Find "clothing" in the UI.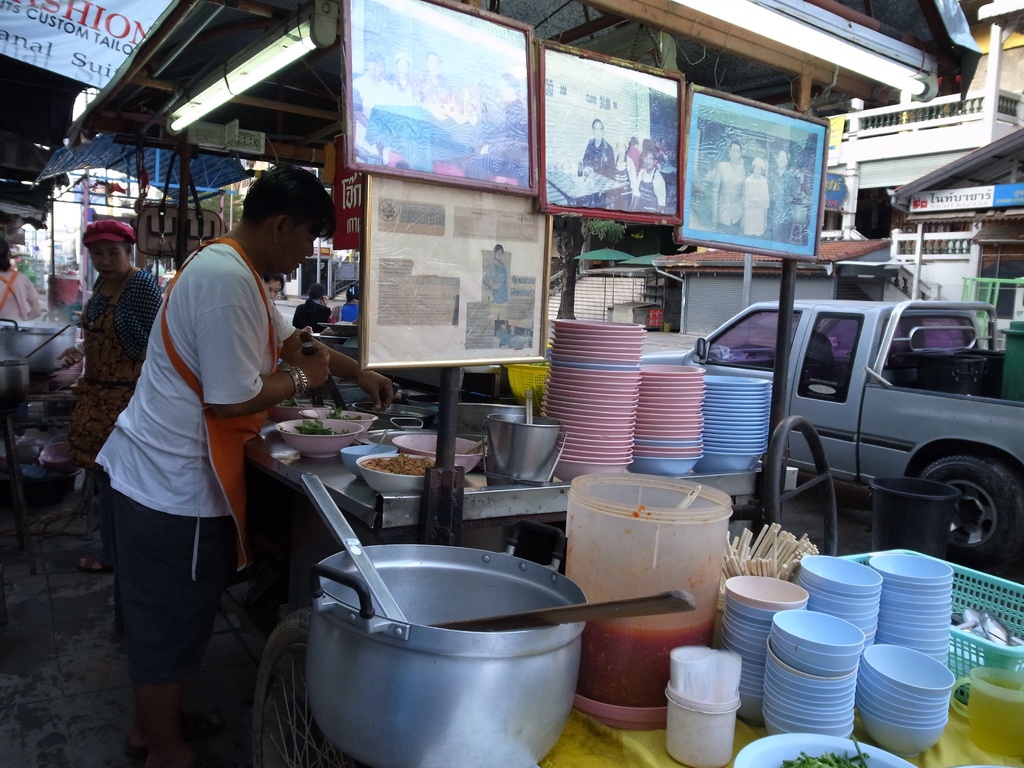
UI element at pyautogui.locateOnScreen(630, 161, 662, 212).
